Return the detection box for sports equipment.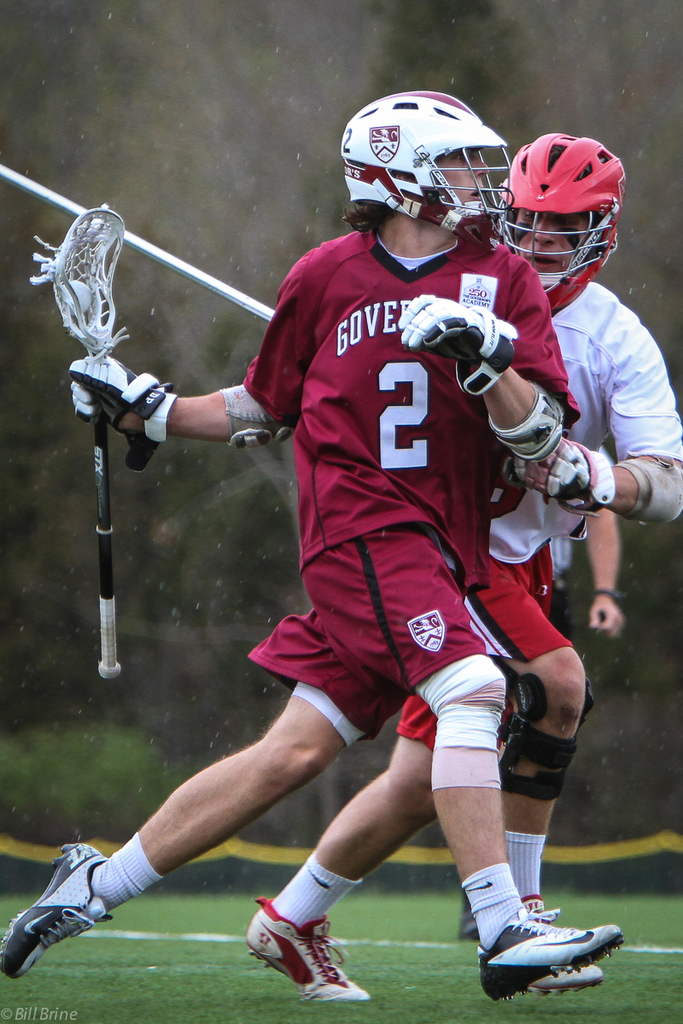
select_region(518, 436, 611, 519).
